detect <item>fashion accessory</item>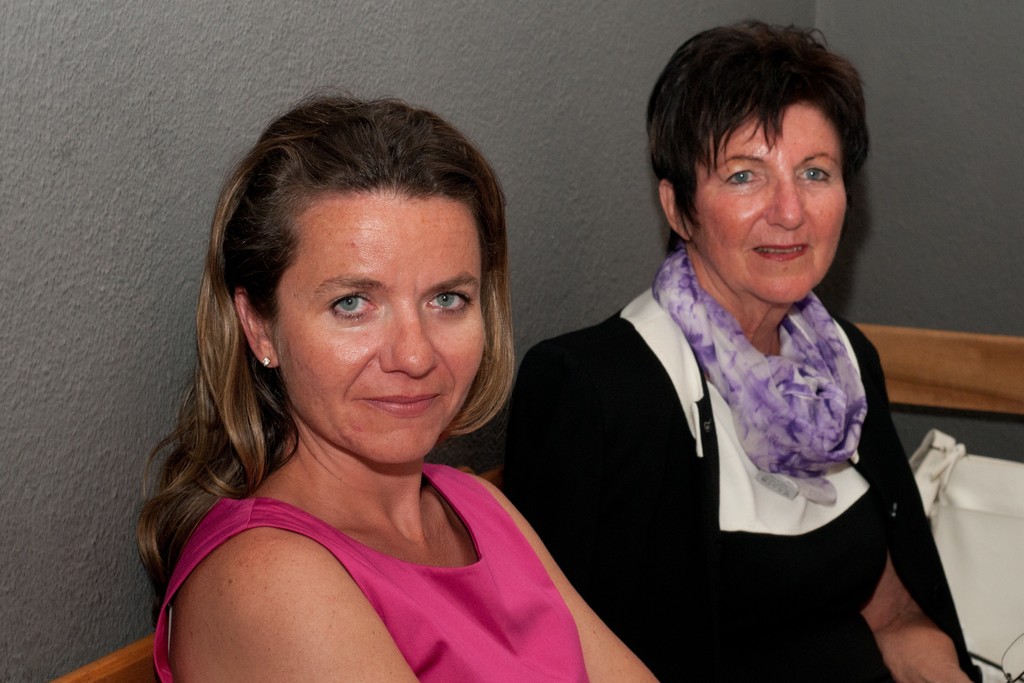
rect(650, 242, 871, 480)
